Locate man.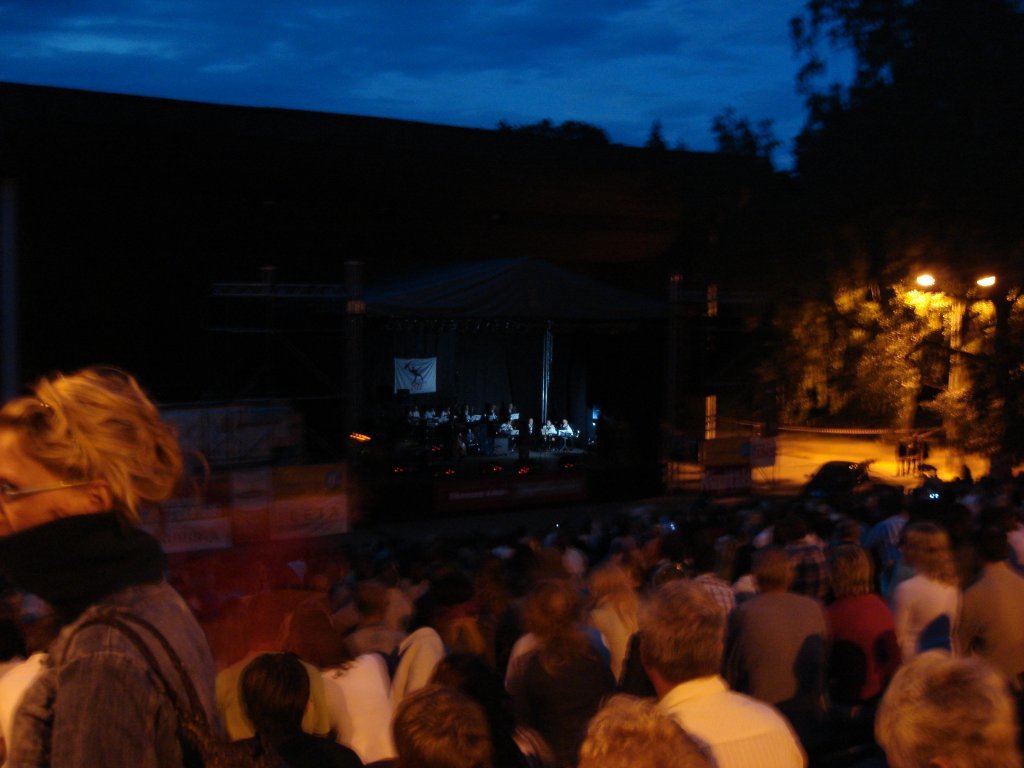
Bounding box: left=722, top=555, right=826, bottom=703.
